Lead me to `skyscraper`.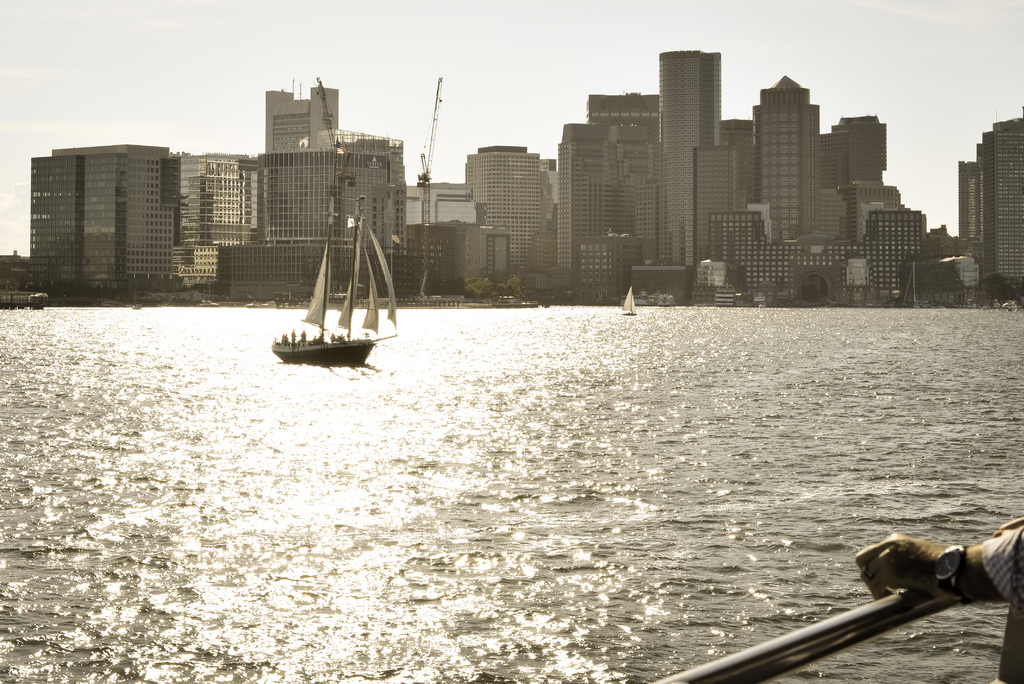
Lead to crop(657, 49, 724, 261).
